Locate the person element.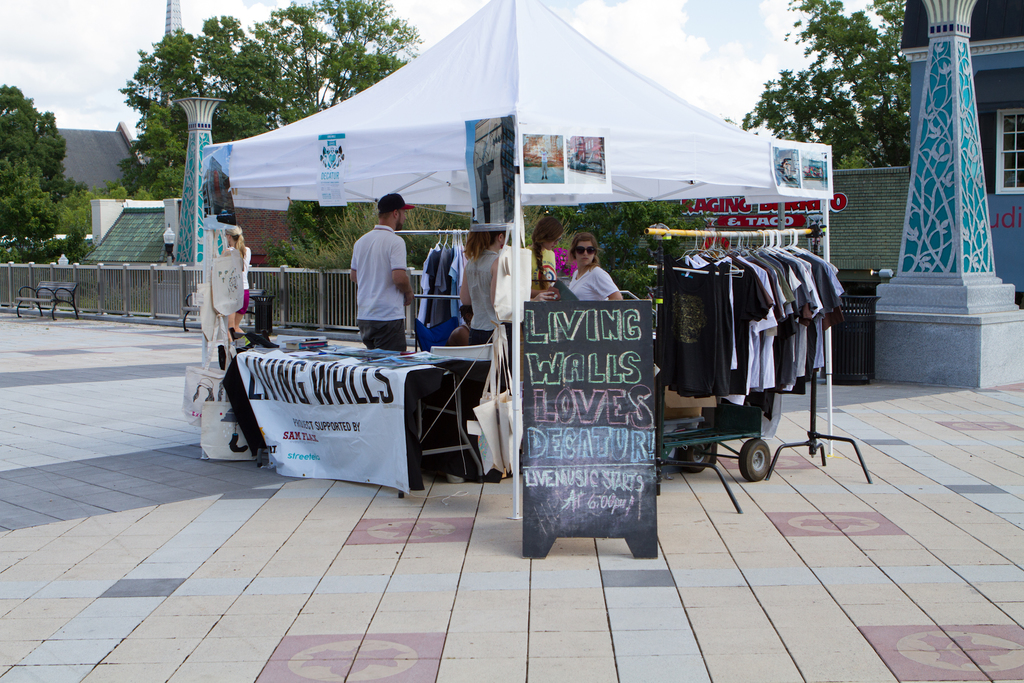
Element bbox: BBox(566, 235, 621, 304).
